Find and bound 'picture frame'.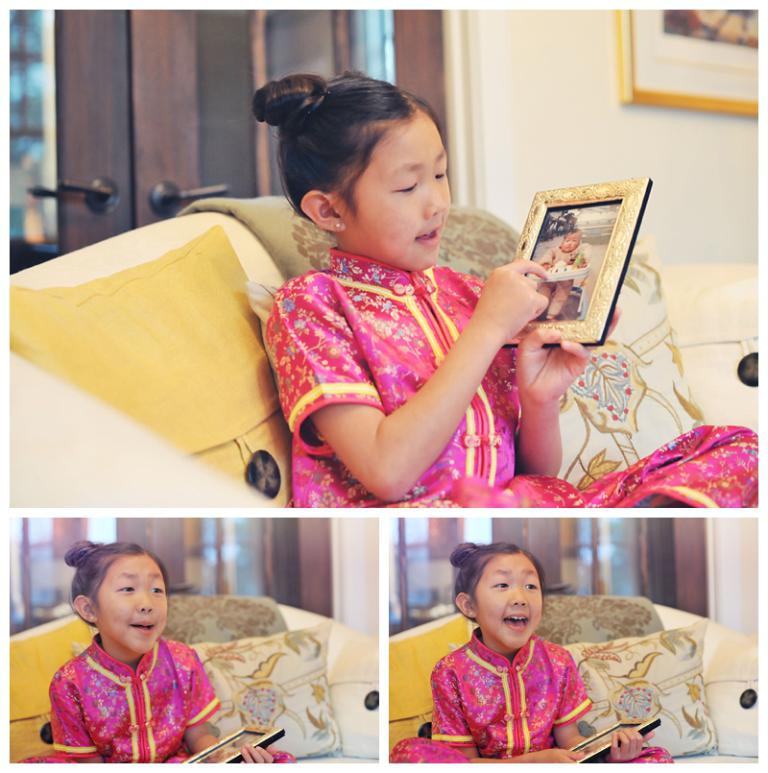
Bound: bbox=(607, 13, 764, 114).
